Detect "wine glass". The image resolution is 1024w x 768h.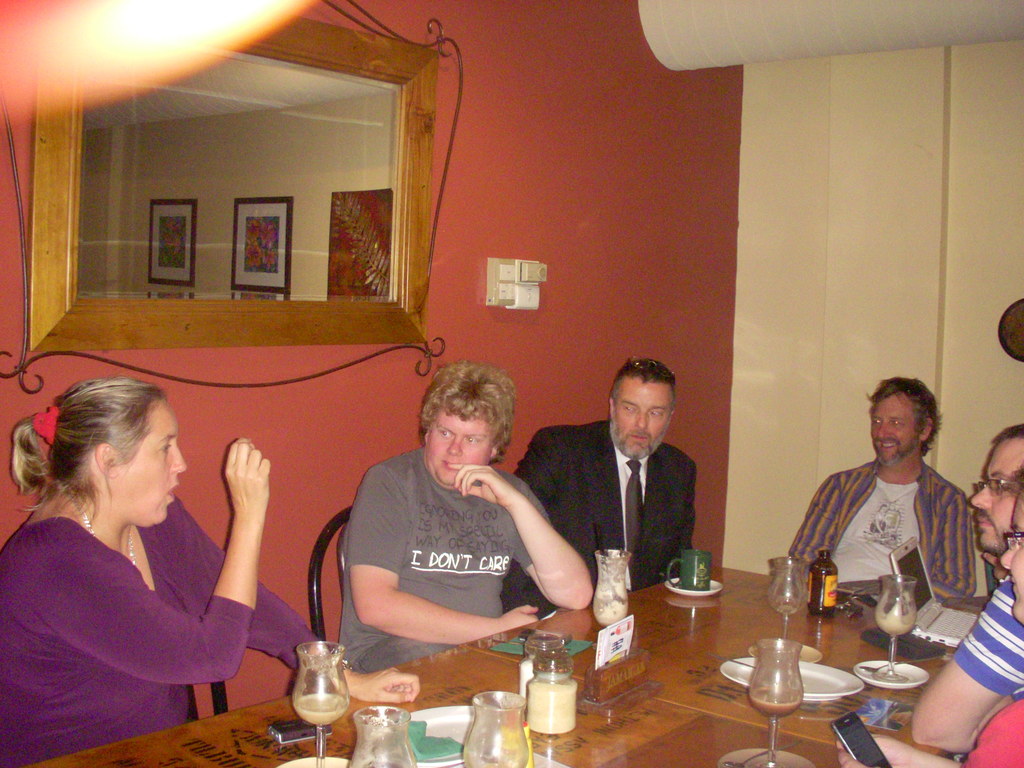
bbox(762, 556, 802, 634).
